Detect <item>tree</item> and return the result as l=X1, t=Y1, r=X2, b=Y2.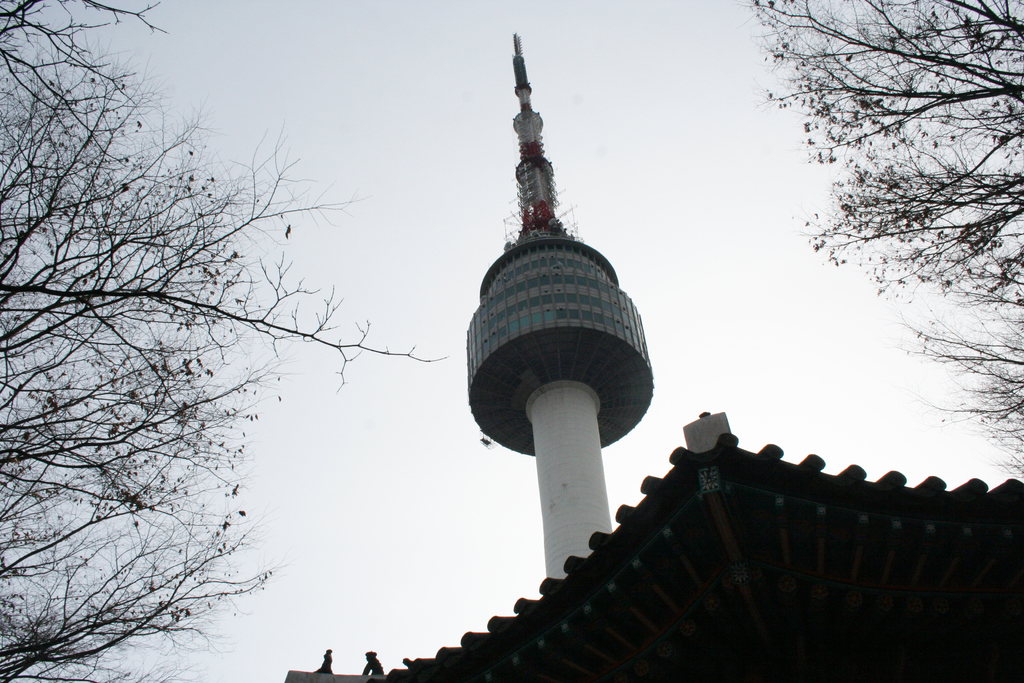
l=0, t=0, r=436, b=682.
